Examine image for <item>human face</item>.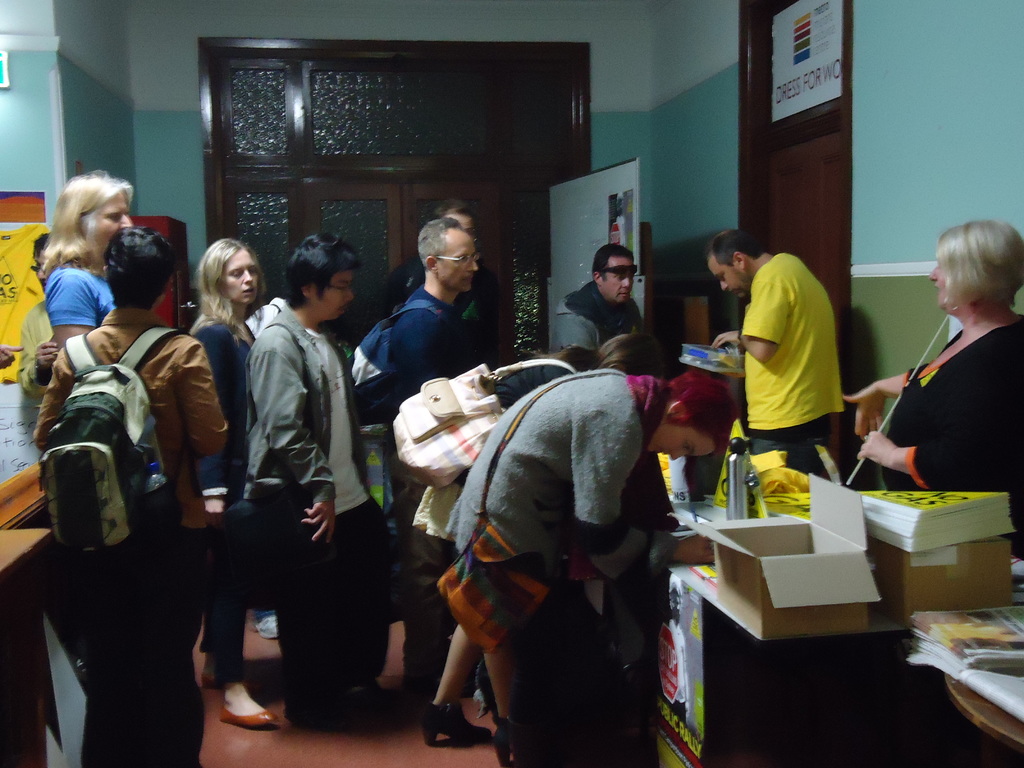
Examination result: (x1=643, y1=417, x2=719, y2=463).
